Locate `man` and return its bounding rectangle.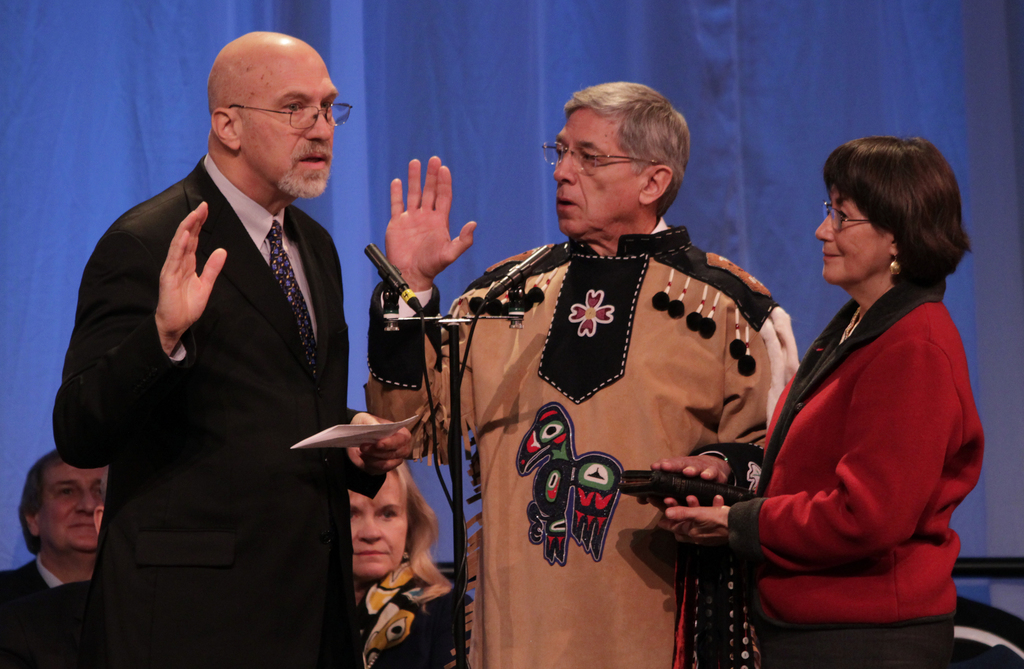
(371,80,804,668).
